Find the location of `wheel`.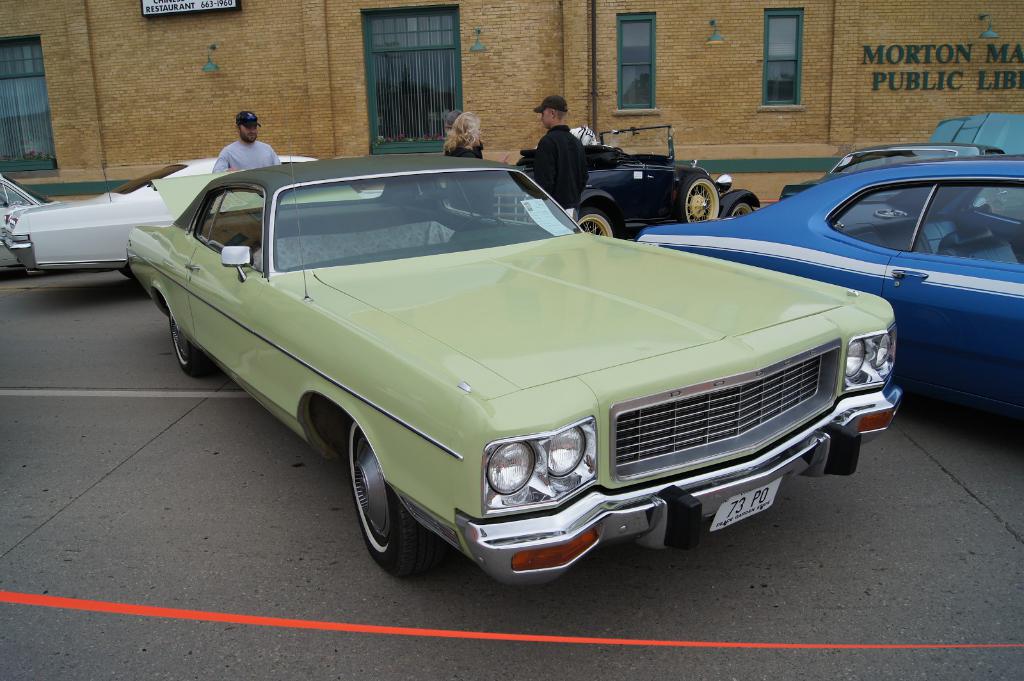
Location: box=[168, 309, 223, 381].
